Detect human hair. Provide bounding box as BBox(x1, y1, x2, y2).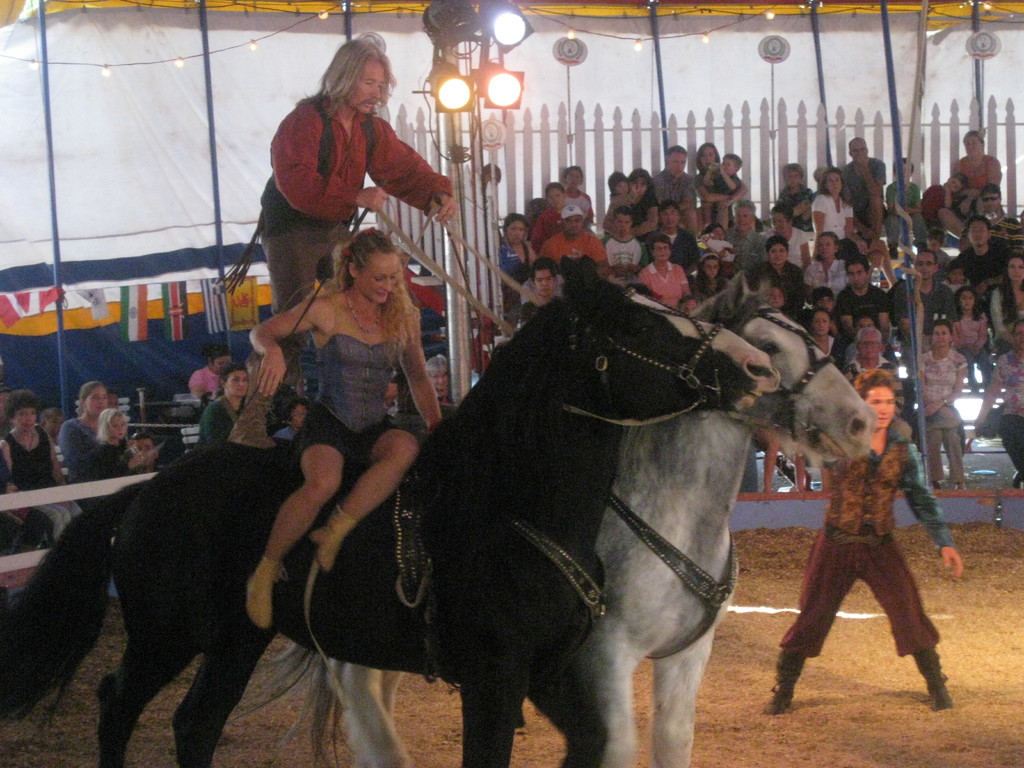
BBox(816, 230, 842, 262).
